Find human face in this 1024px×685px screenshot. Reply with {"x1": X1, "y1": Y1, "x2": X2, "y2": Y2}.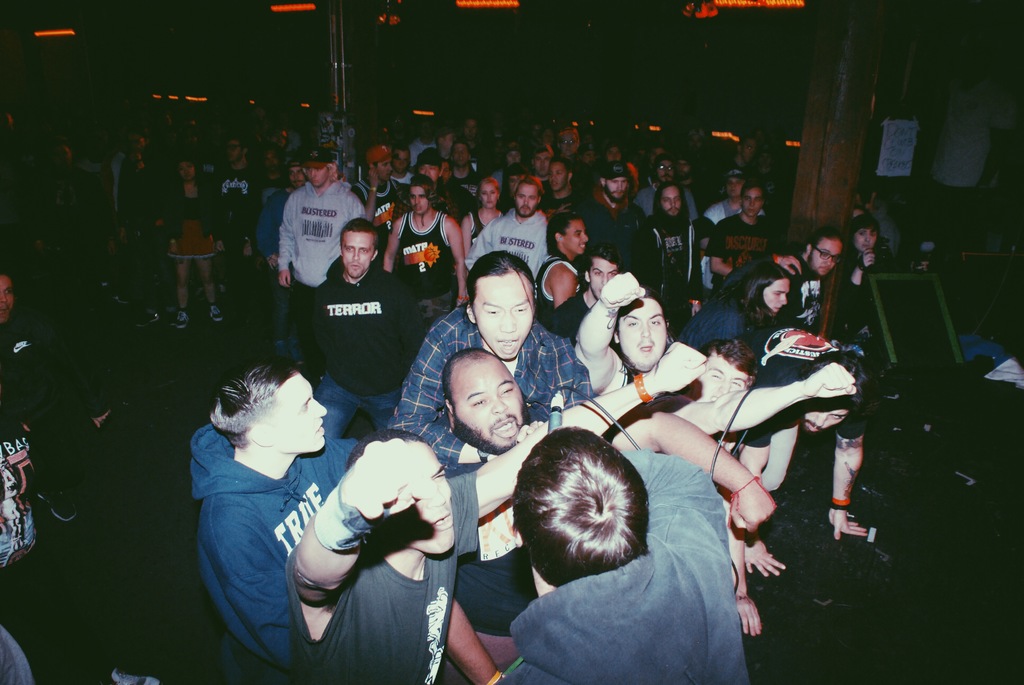
{"x1": 676, "y1": 152, "x2": 694, "y2": 176}.
